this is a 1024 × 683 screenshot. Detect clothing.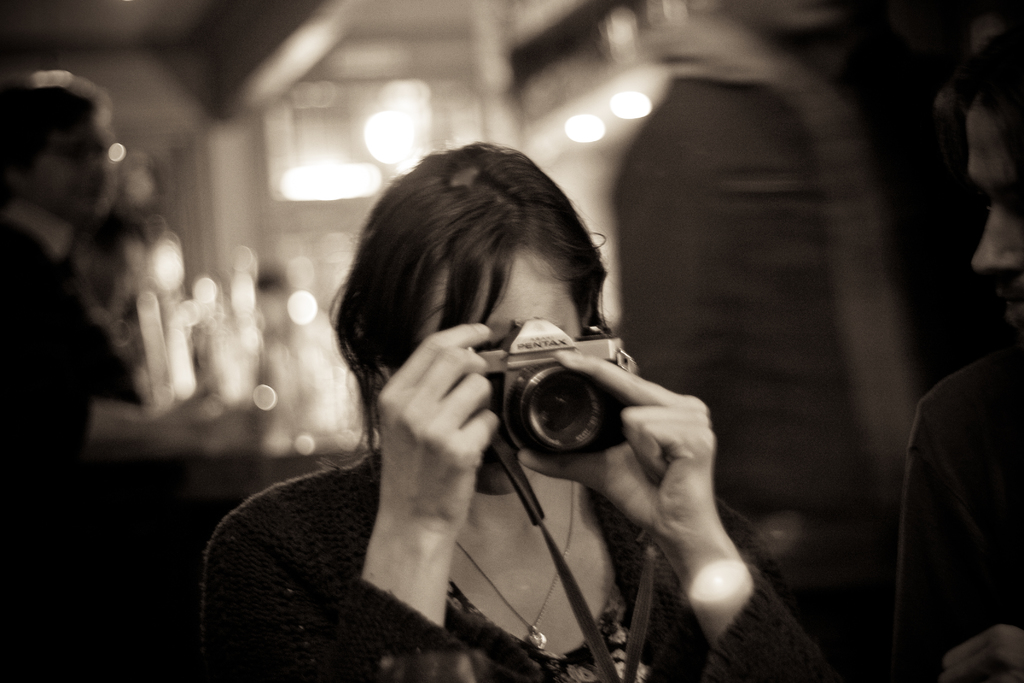
region(191, 447, 846, 682).
